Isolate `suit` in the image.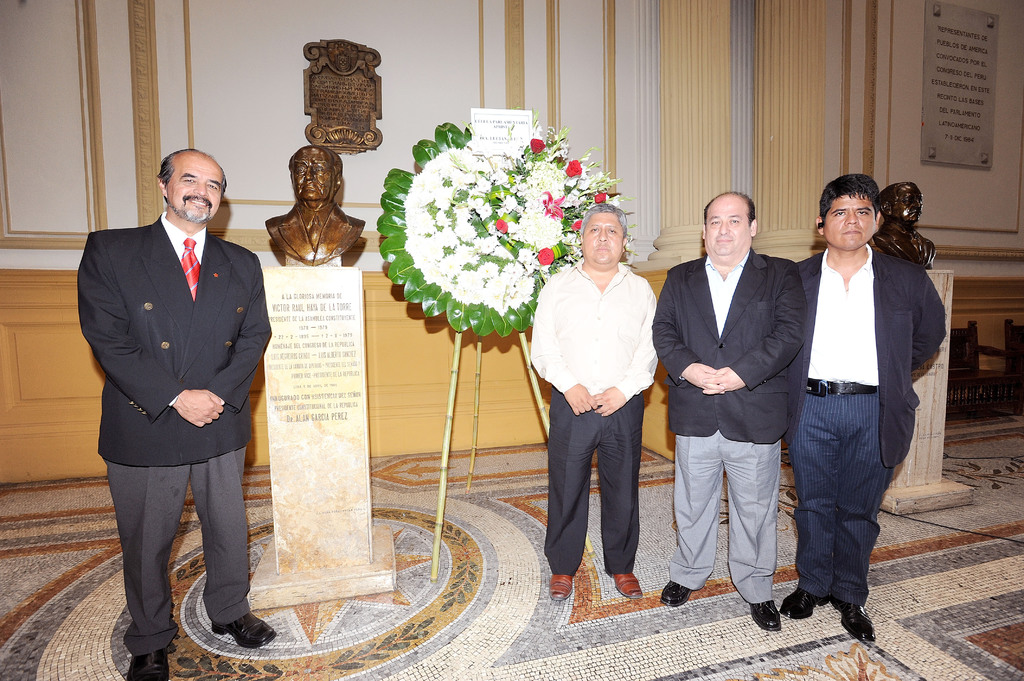
Isolated region: pyautogui.locateOnScreen(263, 207, 360, 264).
